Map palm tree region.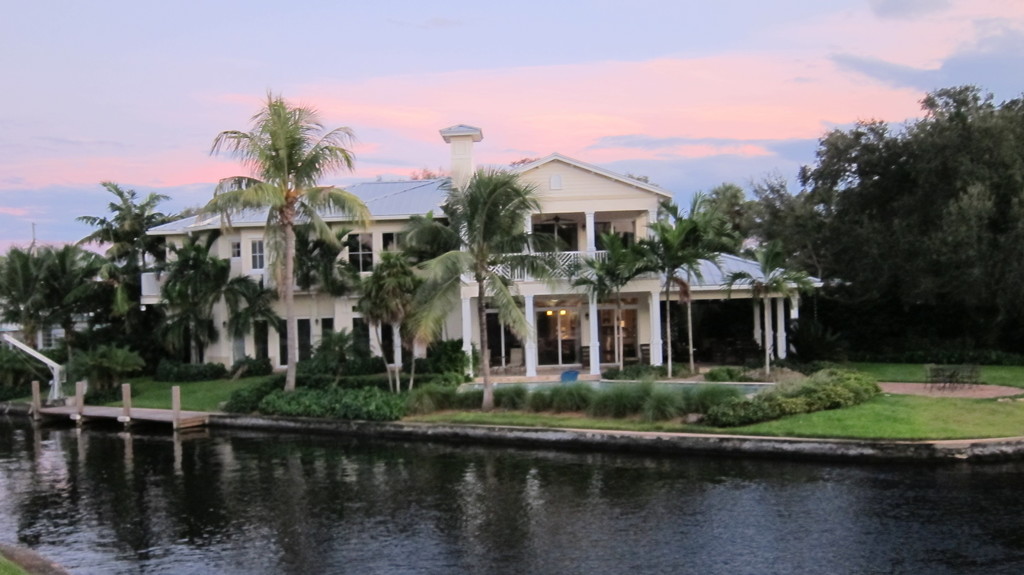
Mapped to detection(142, 247, 236, 368).
